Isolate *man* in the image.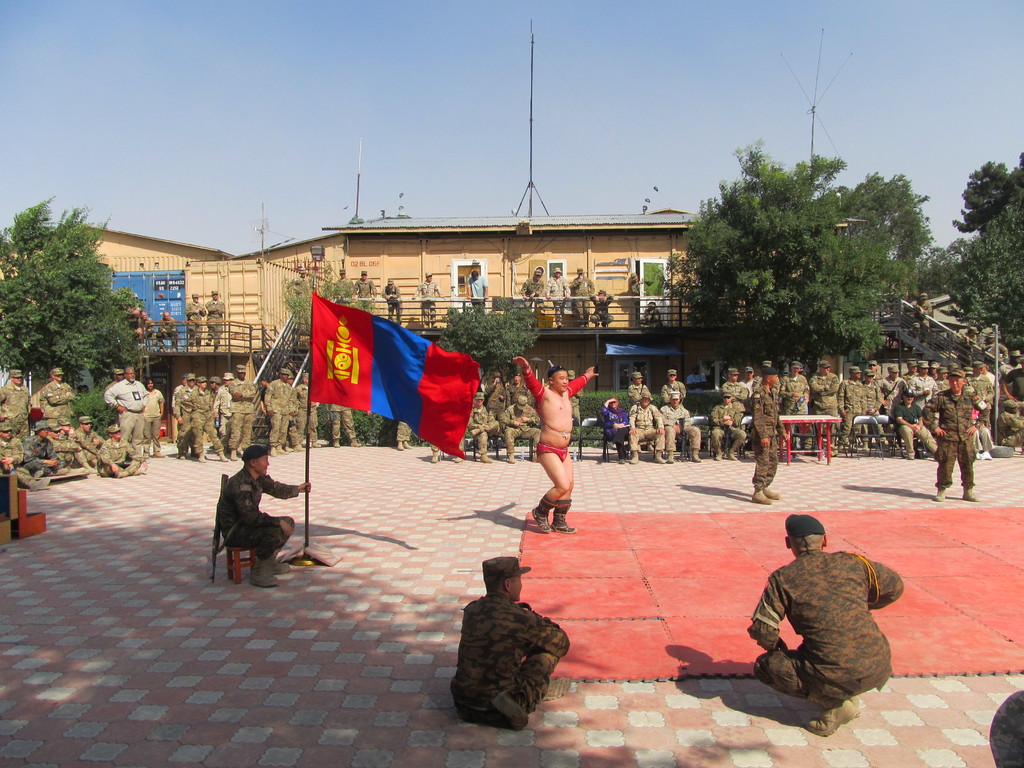
Isolated region: bbox=[741, 517, 899, 730].
